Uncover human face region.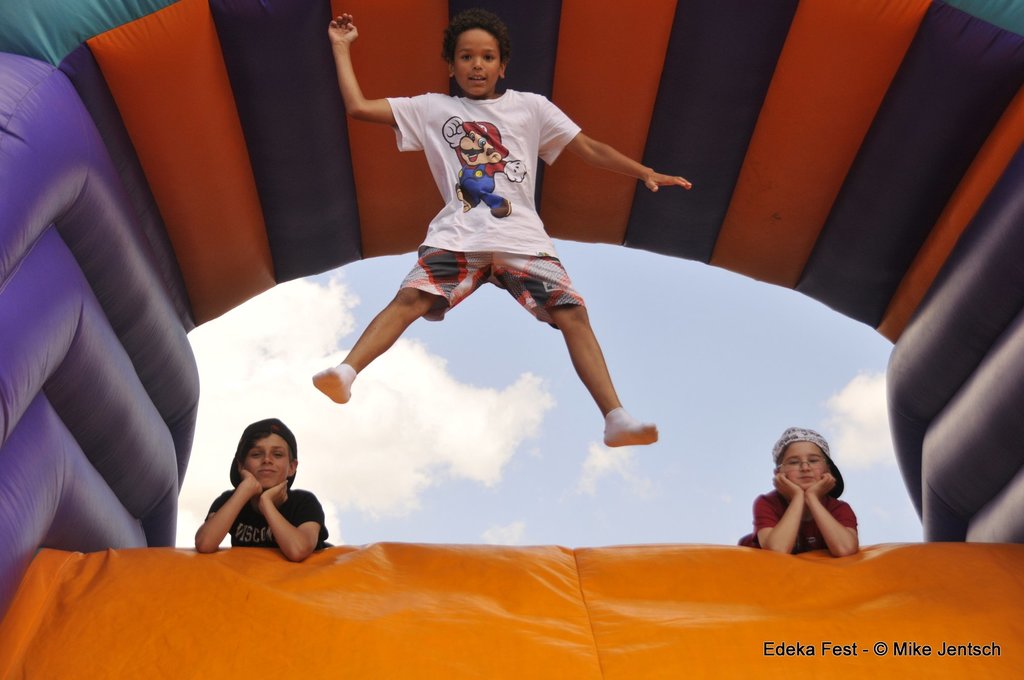
Uncovered: 778:441:829:486.
